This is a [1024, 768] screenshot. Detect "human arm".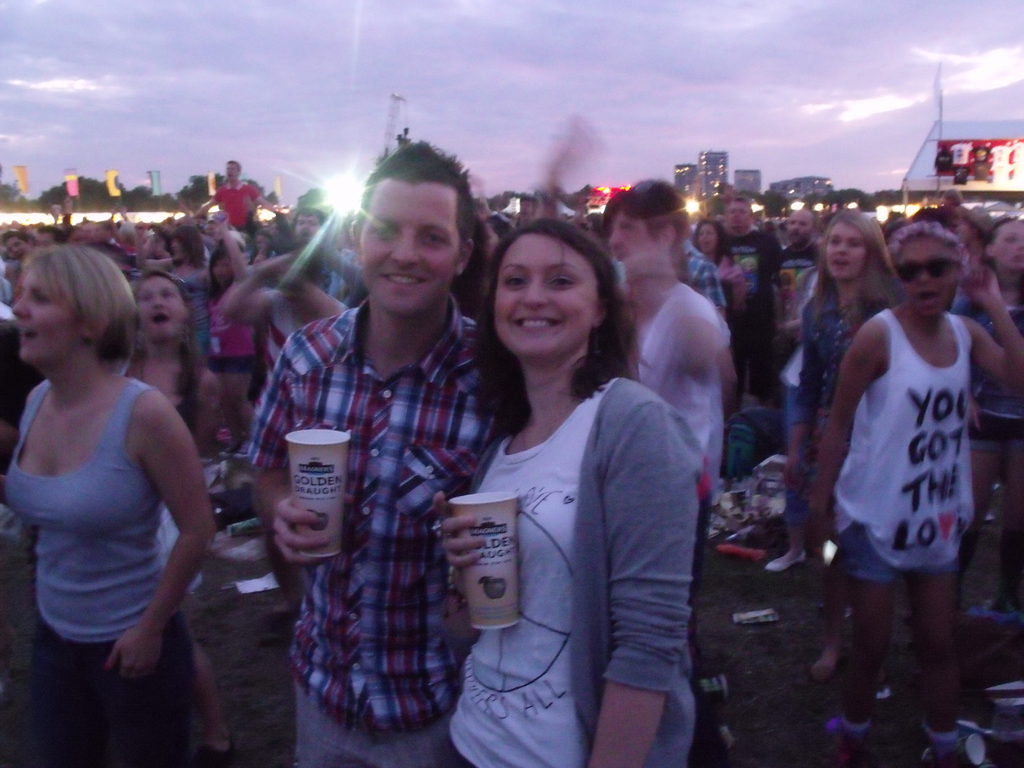
[211,246,303,324].
